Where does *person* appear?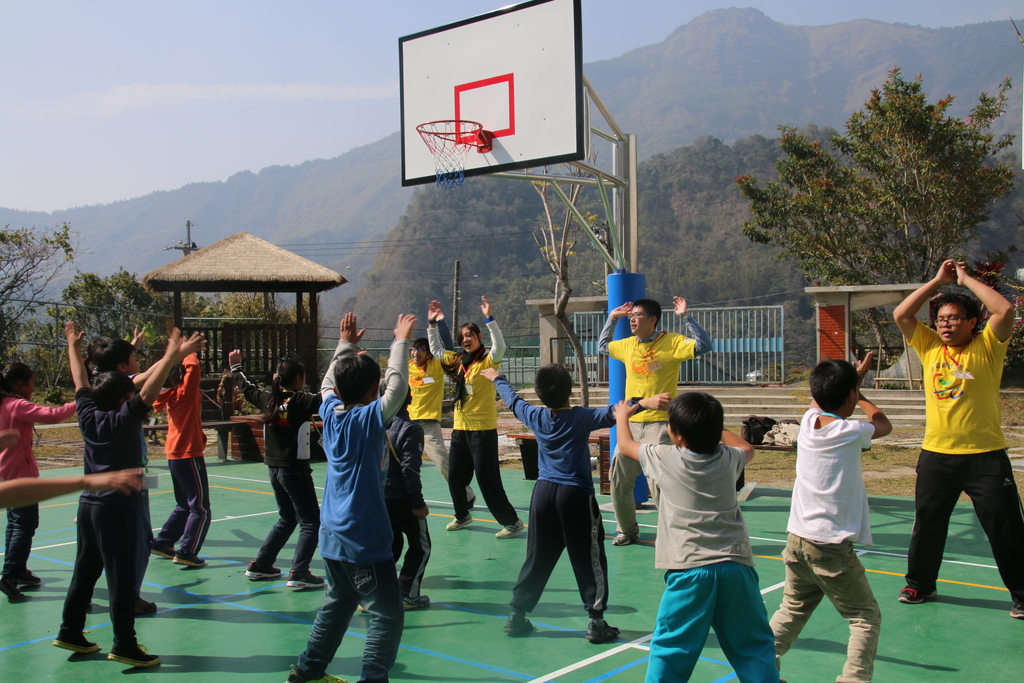
Appears at BBox(593, 284, 714, 552).
